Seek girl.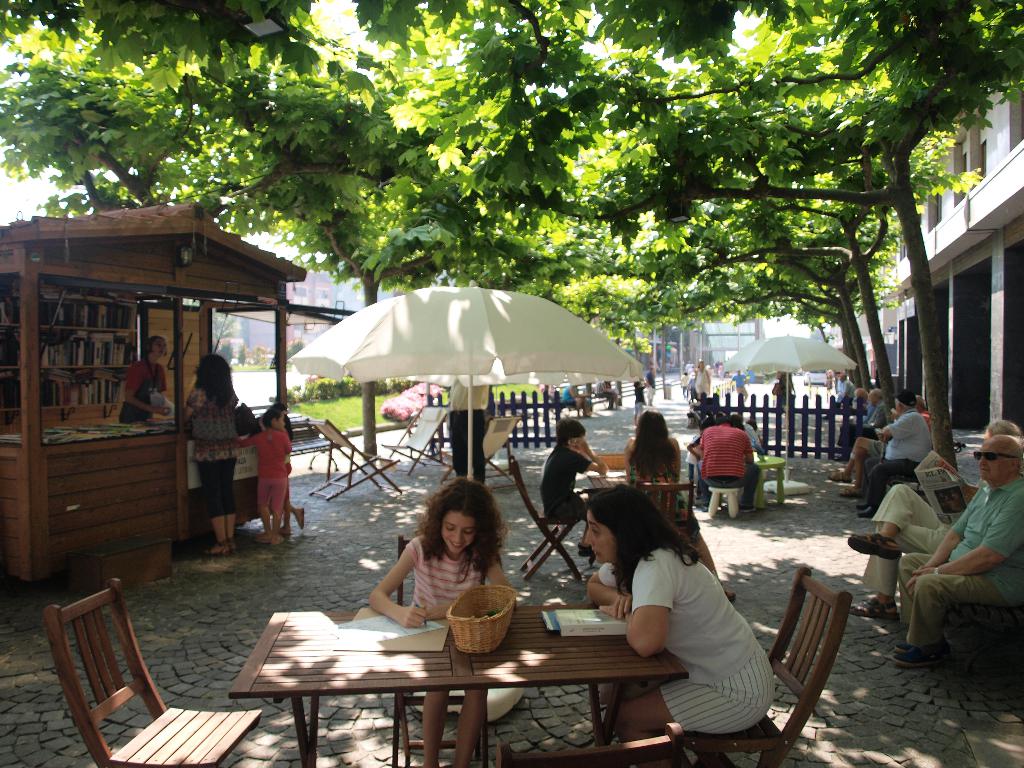
[369,472,518,767].
